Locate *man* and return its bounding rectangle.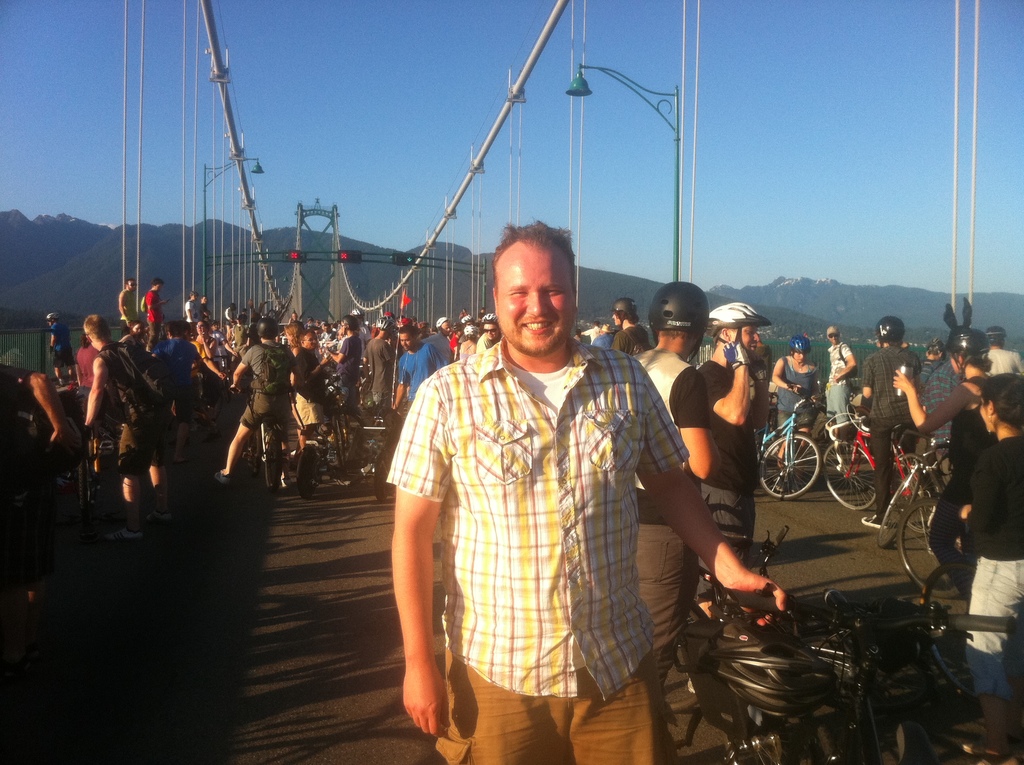
locate(182, 291, 205, 321).
